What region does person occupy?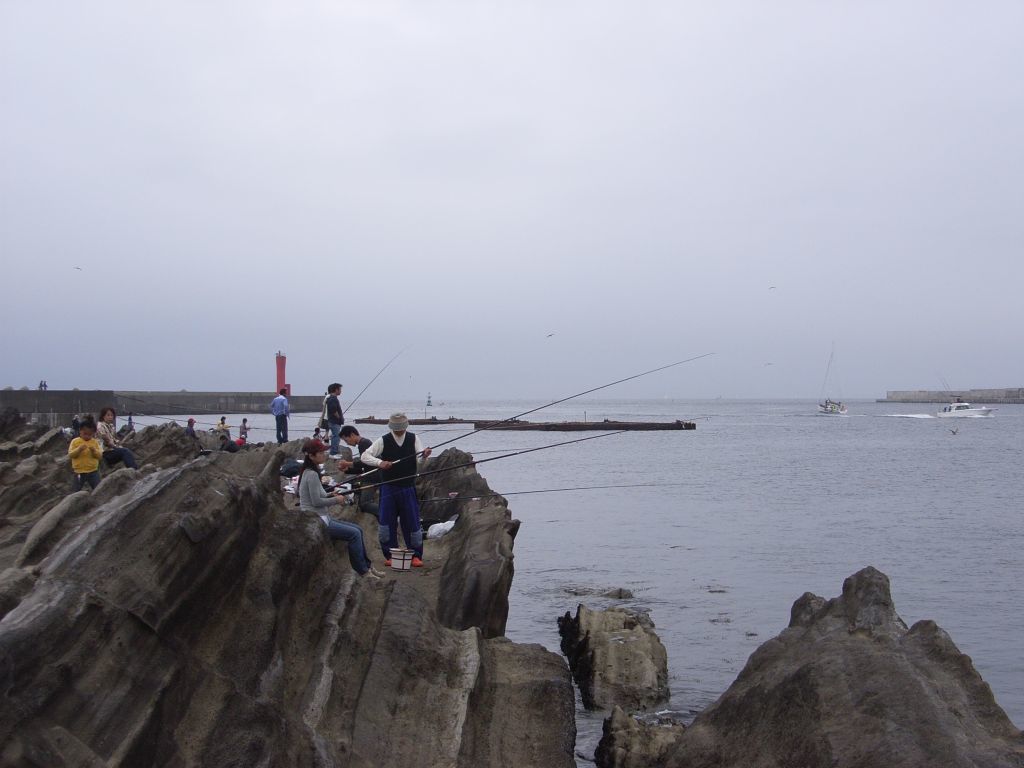
detection(355, 410, 428, 570).
